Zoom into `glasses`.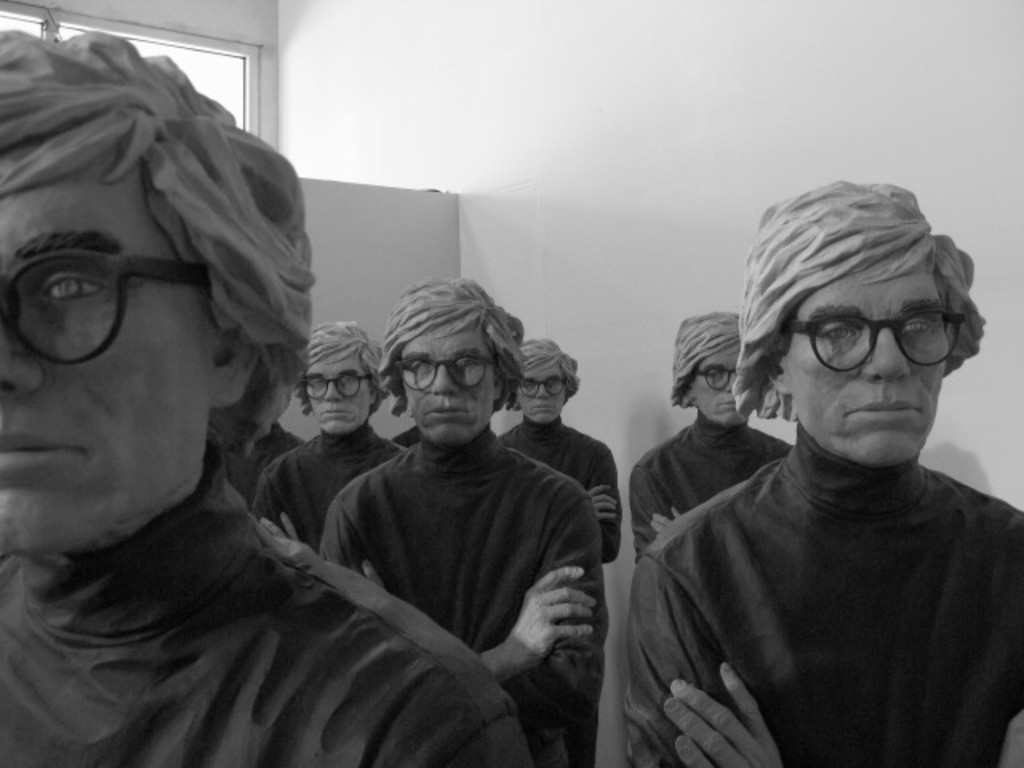
Zoom target: [507, 371, 563, 398].
